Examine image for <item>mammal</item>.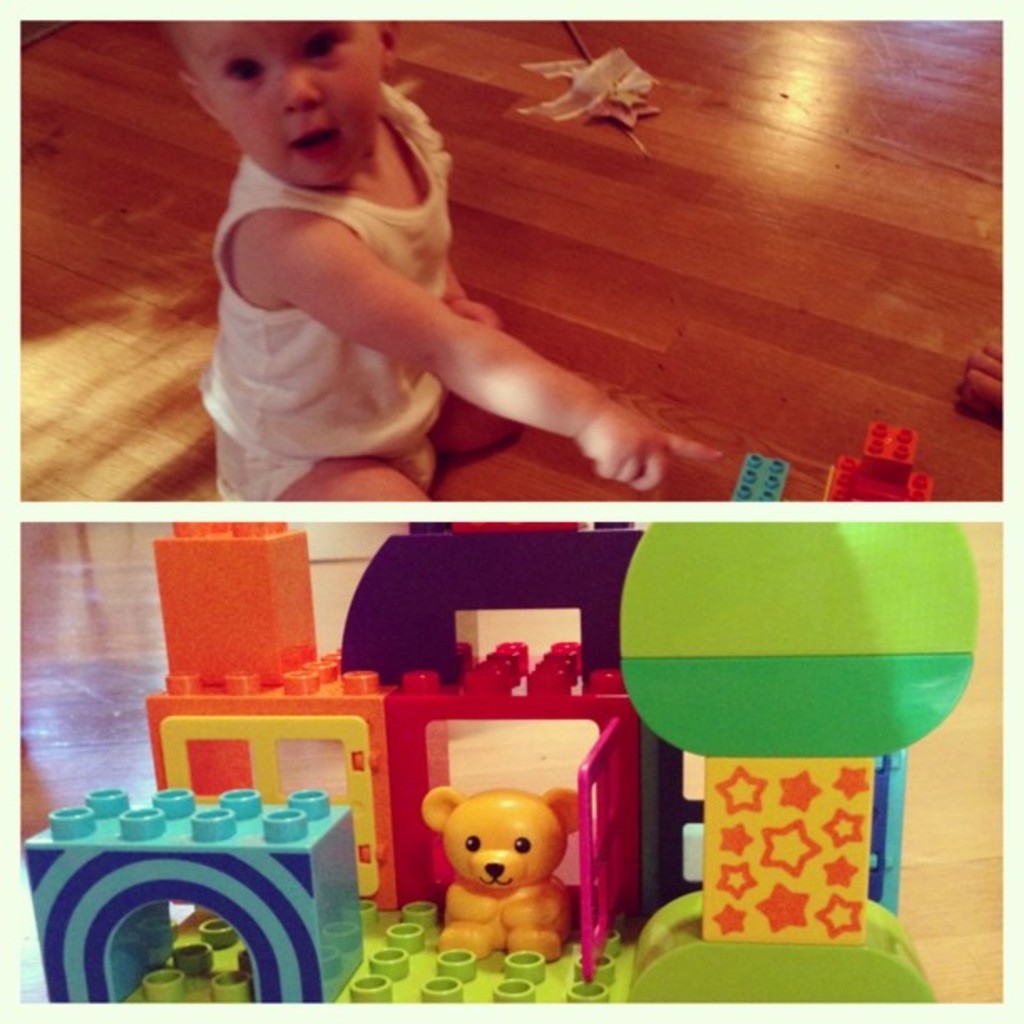
Examination result: [left=114, top=70, right=738, bottom=482].
